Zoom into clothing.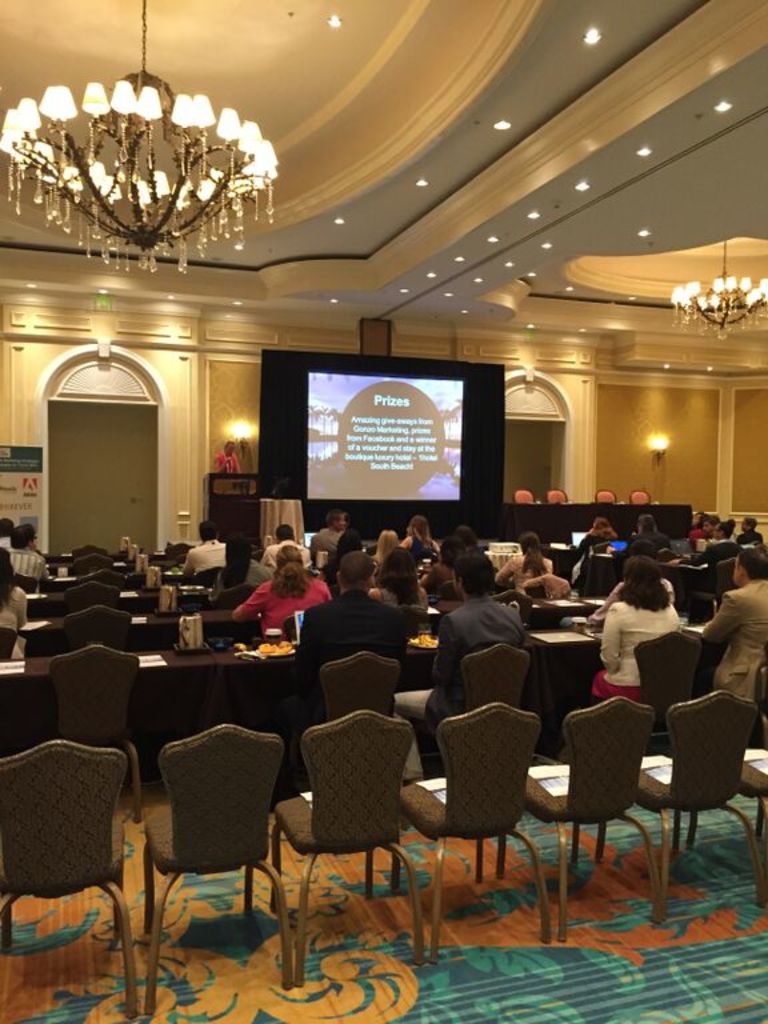
Zoom target: (288,584,405,661).
